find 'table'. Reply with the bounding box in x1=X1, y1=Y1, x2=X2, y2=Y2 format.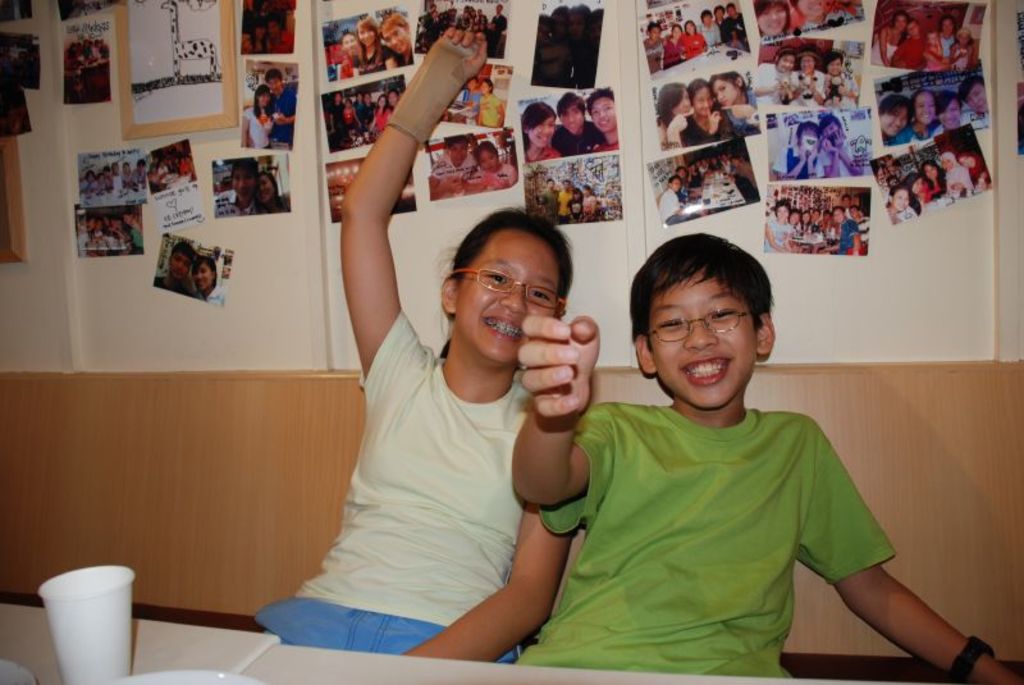
x1=233, y1=643, x2=941, y2=684.
